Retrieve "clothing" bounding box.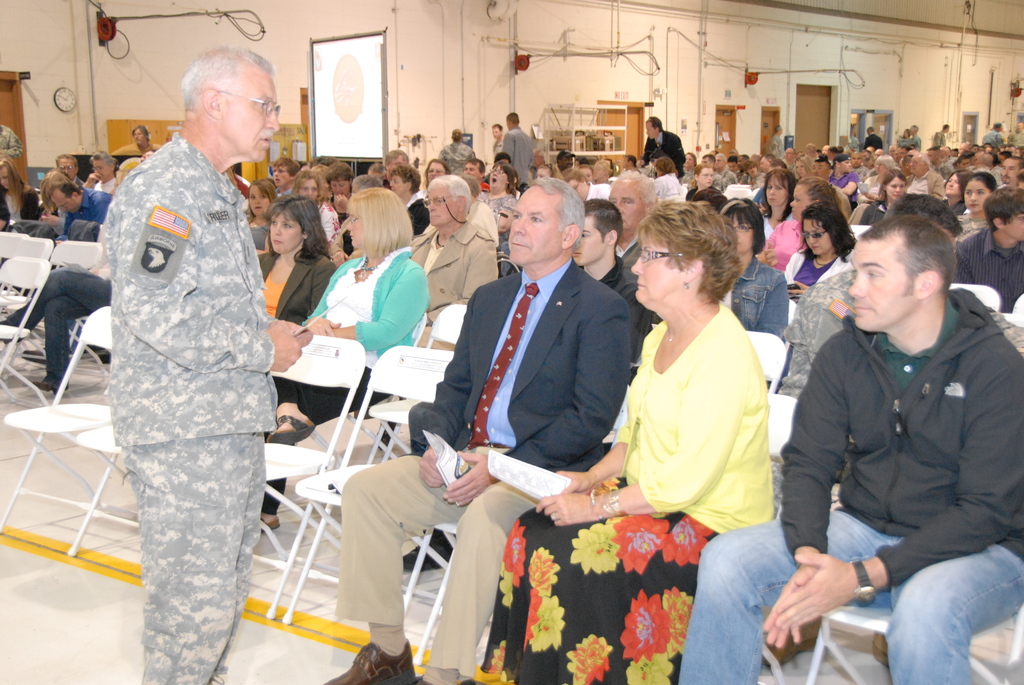
Bounding box: BBox(61, 187, 119, 237).
